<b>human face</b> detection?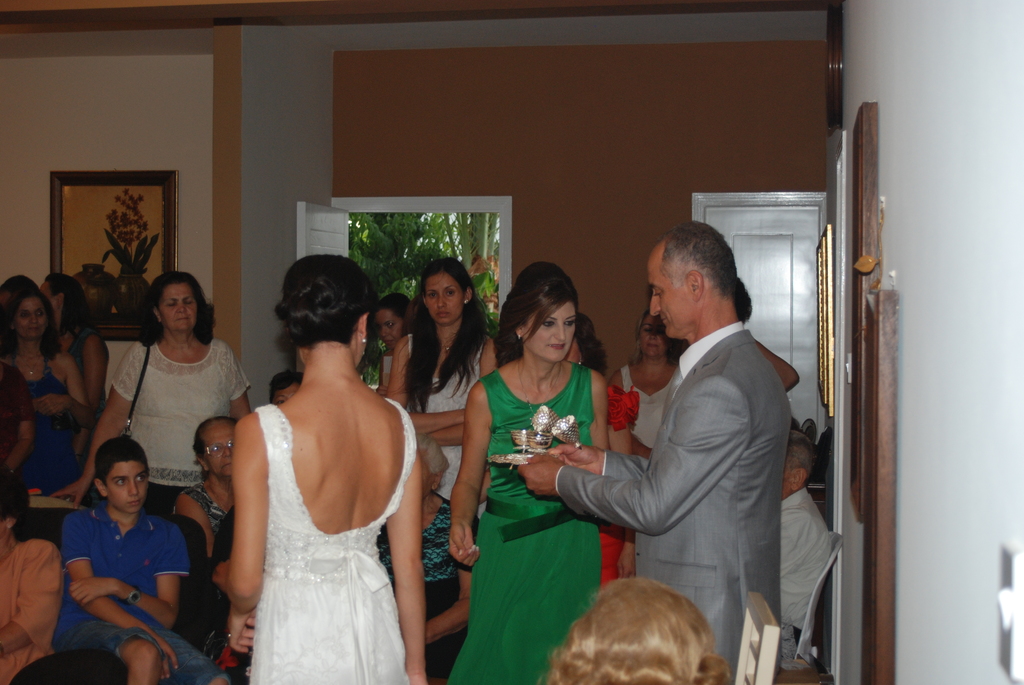
bbox(107, 459, 147, 516)
